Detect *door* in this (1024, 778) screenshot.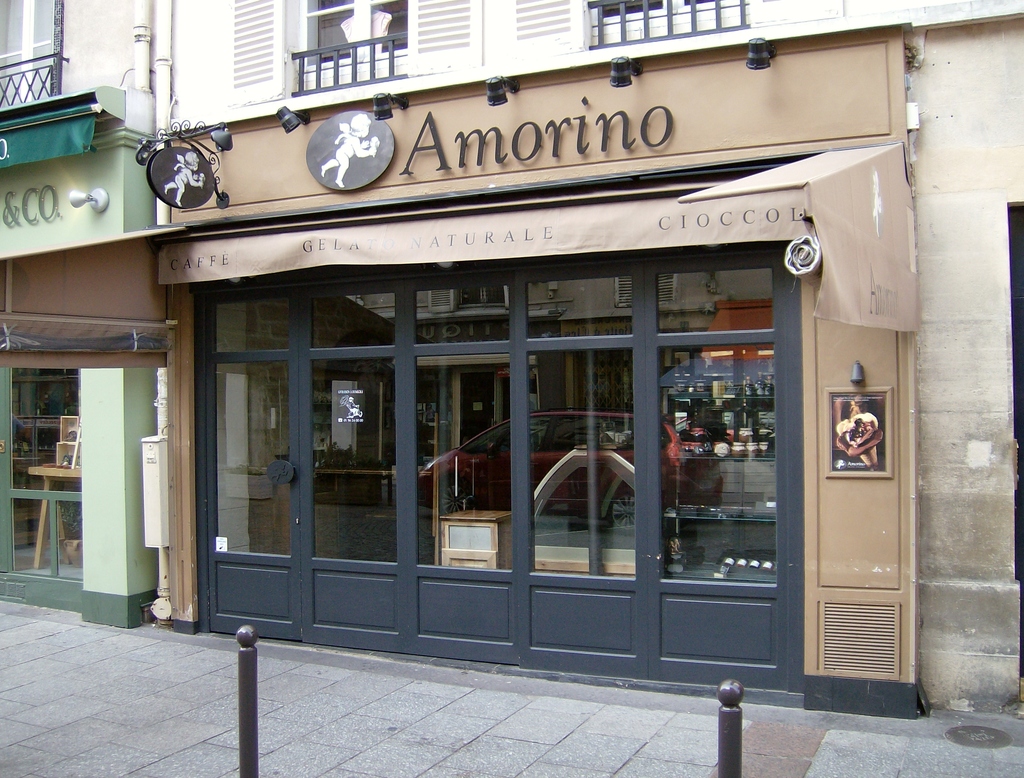
Detection: l=0, t=367, r=88, b=576.
